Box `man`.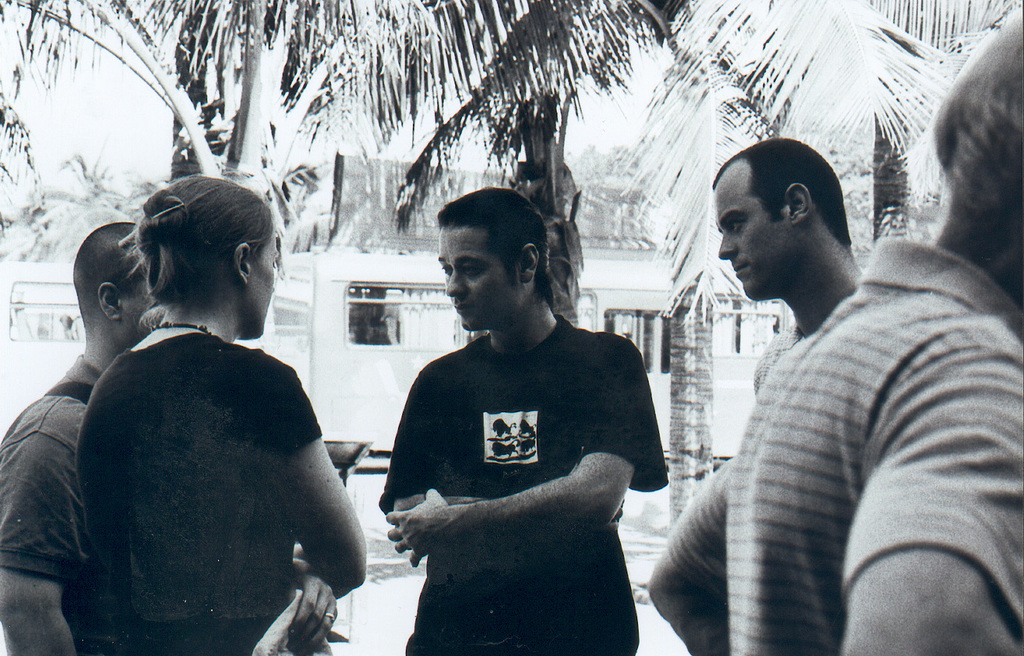
Rect(710, 137, 866, 396).
